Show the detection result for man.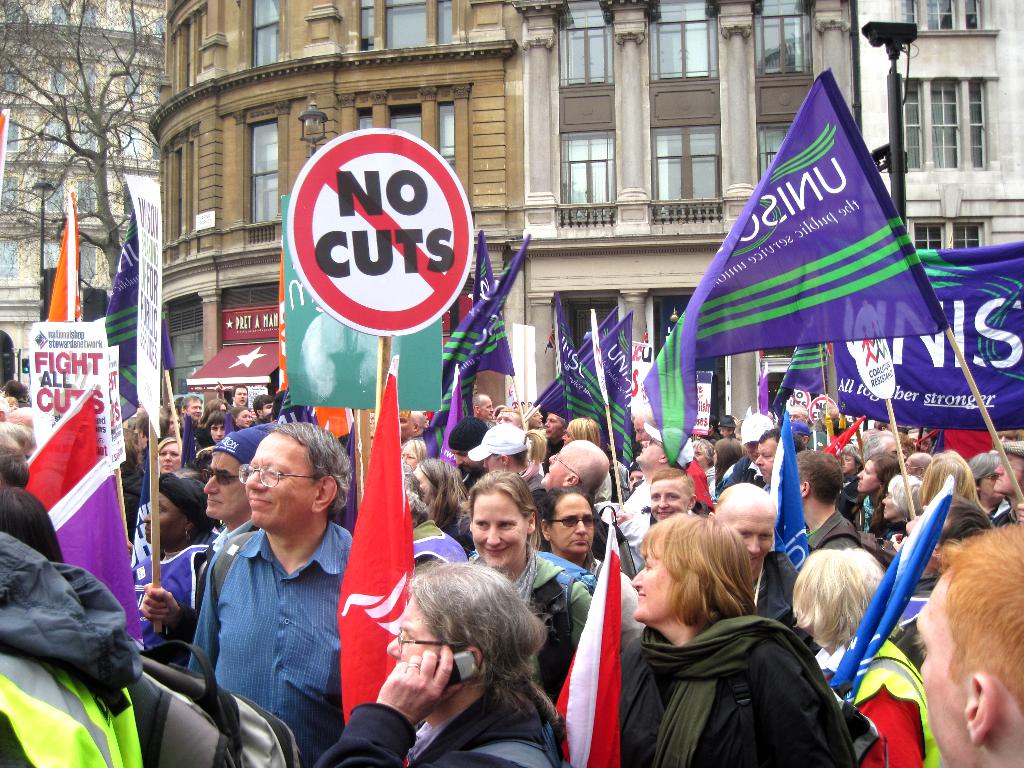
Rect(696, 480, 807, 615).
